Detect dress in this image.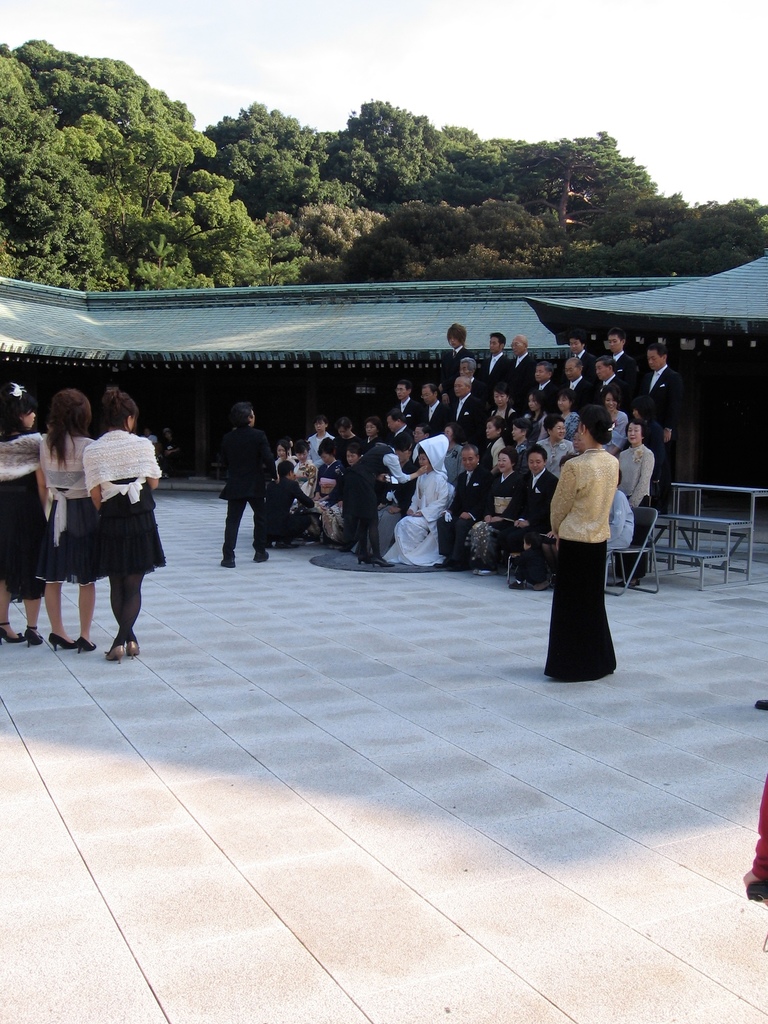
Detection: [97,476,170,578].
